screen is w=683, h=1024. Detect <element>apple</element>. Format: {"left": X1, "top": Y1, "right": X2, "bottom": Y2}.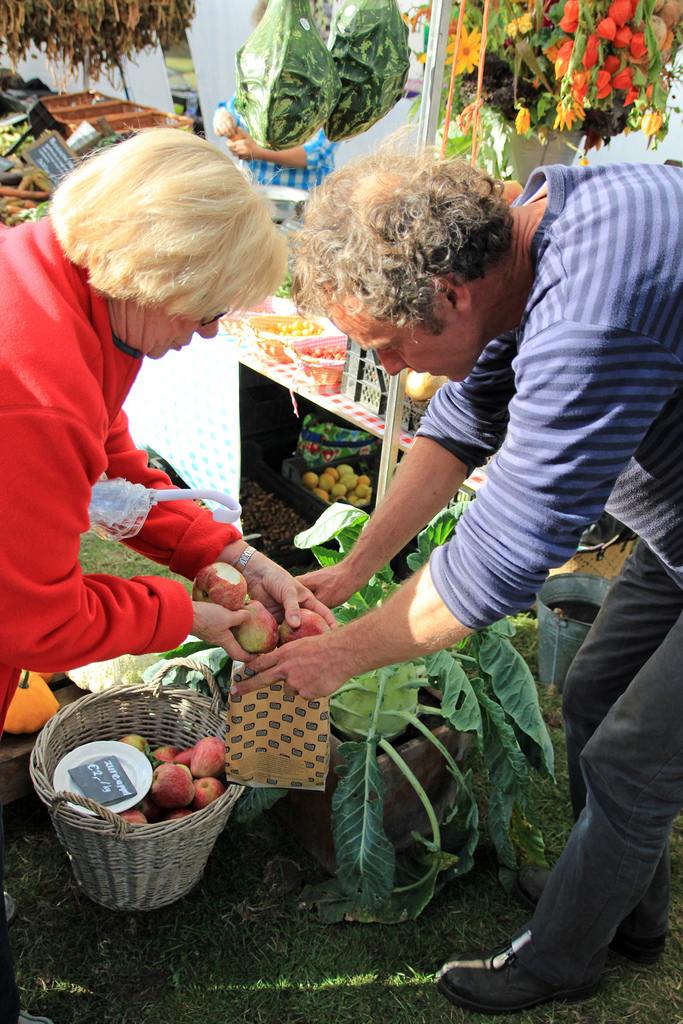
{"left": 190, "top": 560, "right": 247, "bottom": 612}.
